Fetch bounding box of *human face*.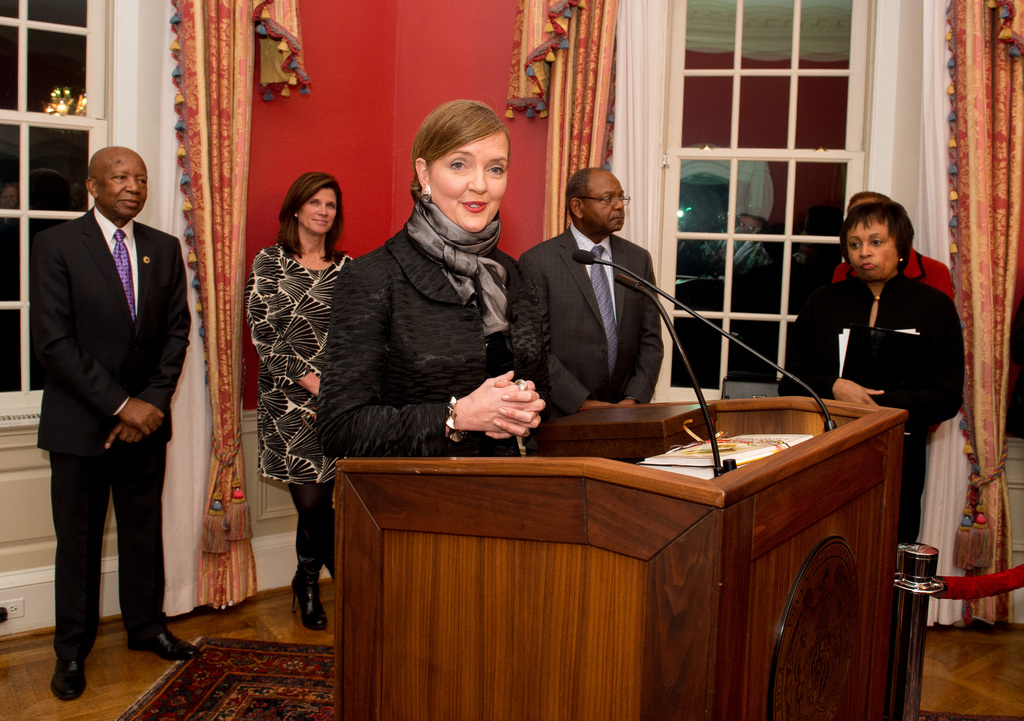
Bbox: crop(301, 185, 339, 235).
